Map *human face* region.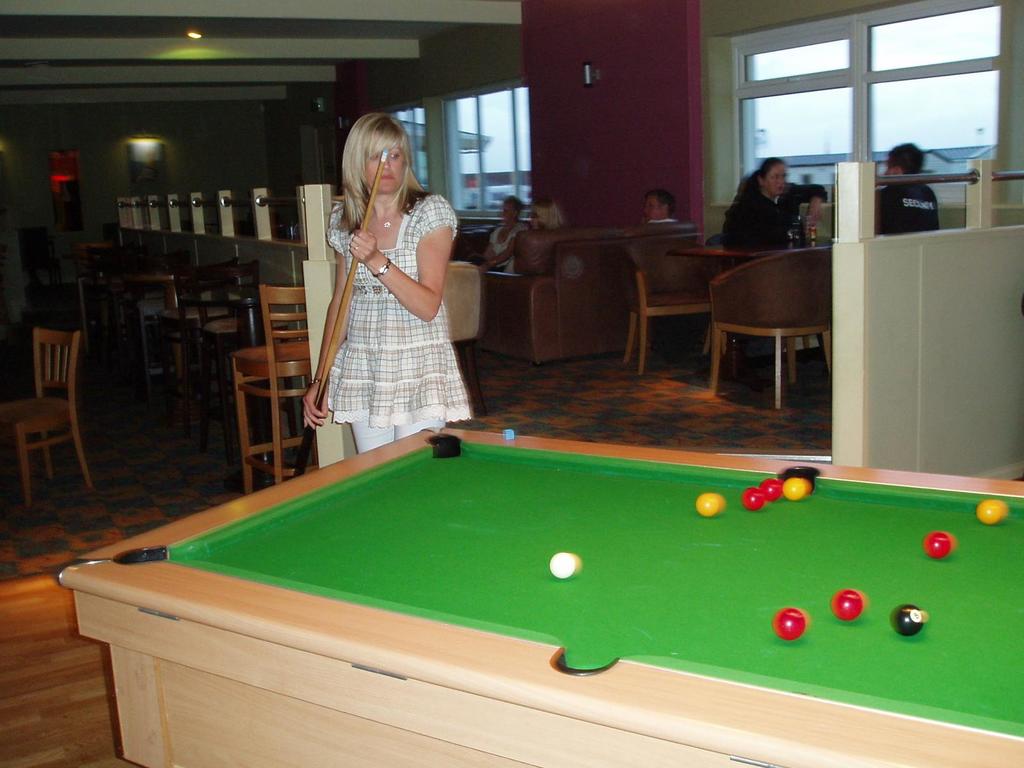
Mapped to x1=764 y1=163 x2=790 y2=195.
